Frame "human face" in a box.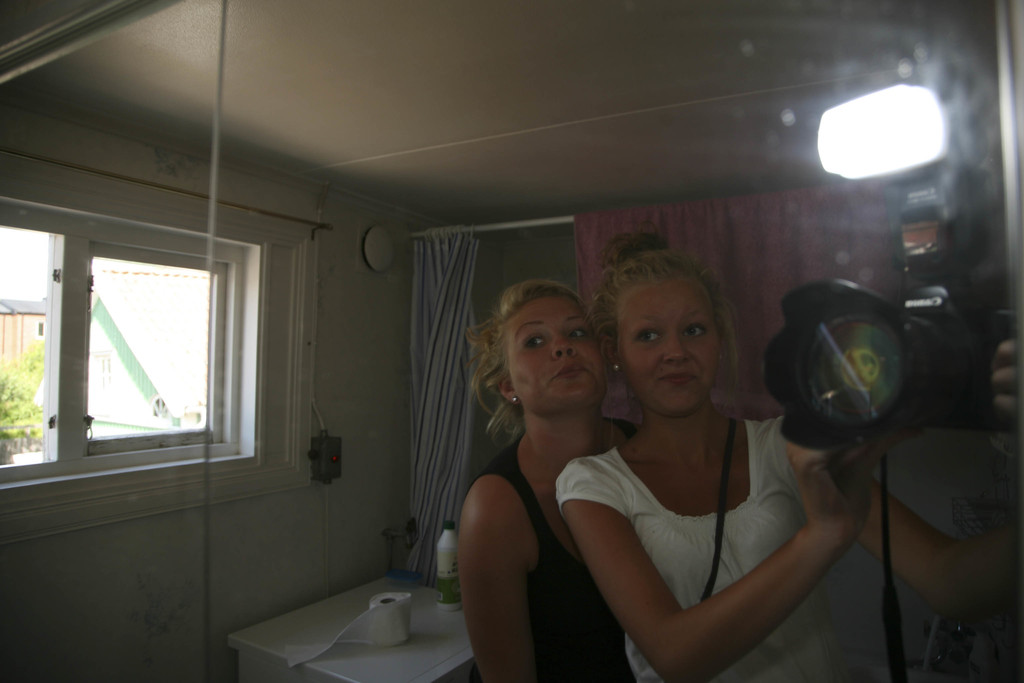
pyautogui.locateOnScreen(505, 293, 609, 407).
